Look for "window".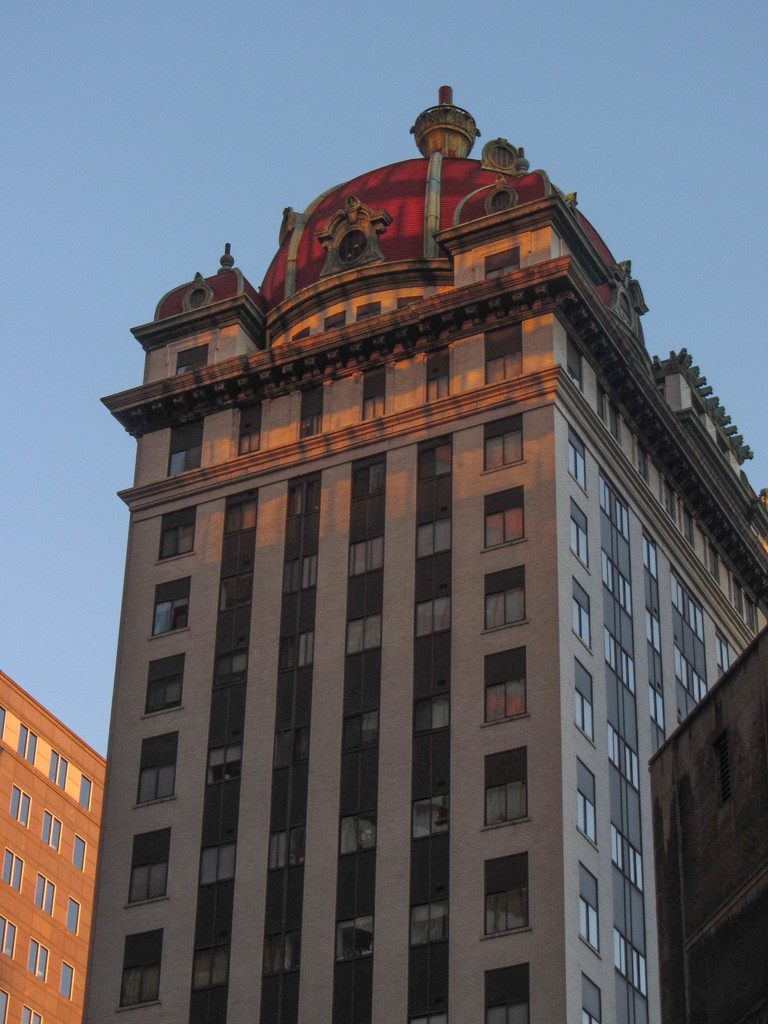
Found: box(481, 410, 522, 476).
